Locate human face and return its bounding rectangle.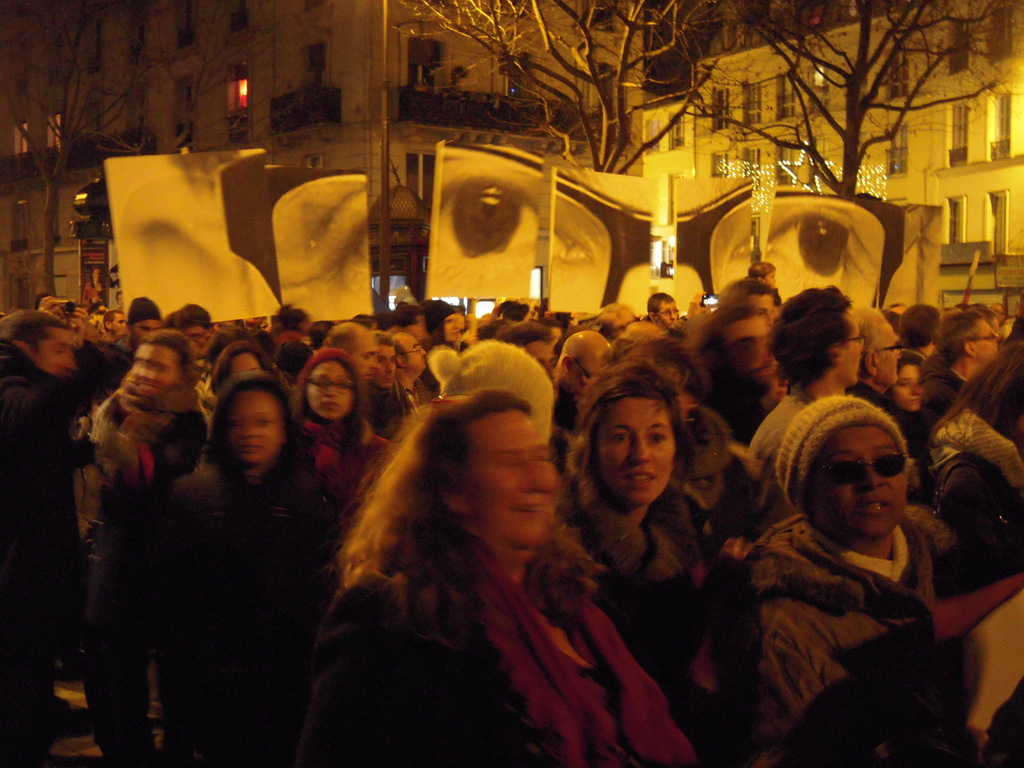
bbox=[816, 428, 903, 537].
